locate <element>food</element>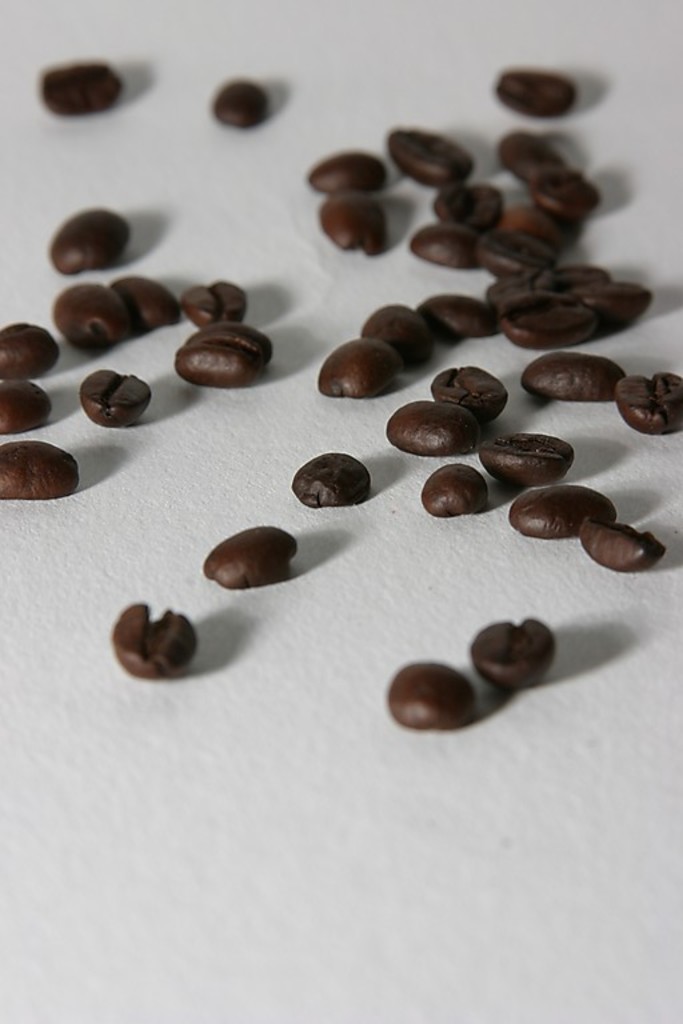
l=384, t=397, r=486, b=456
